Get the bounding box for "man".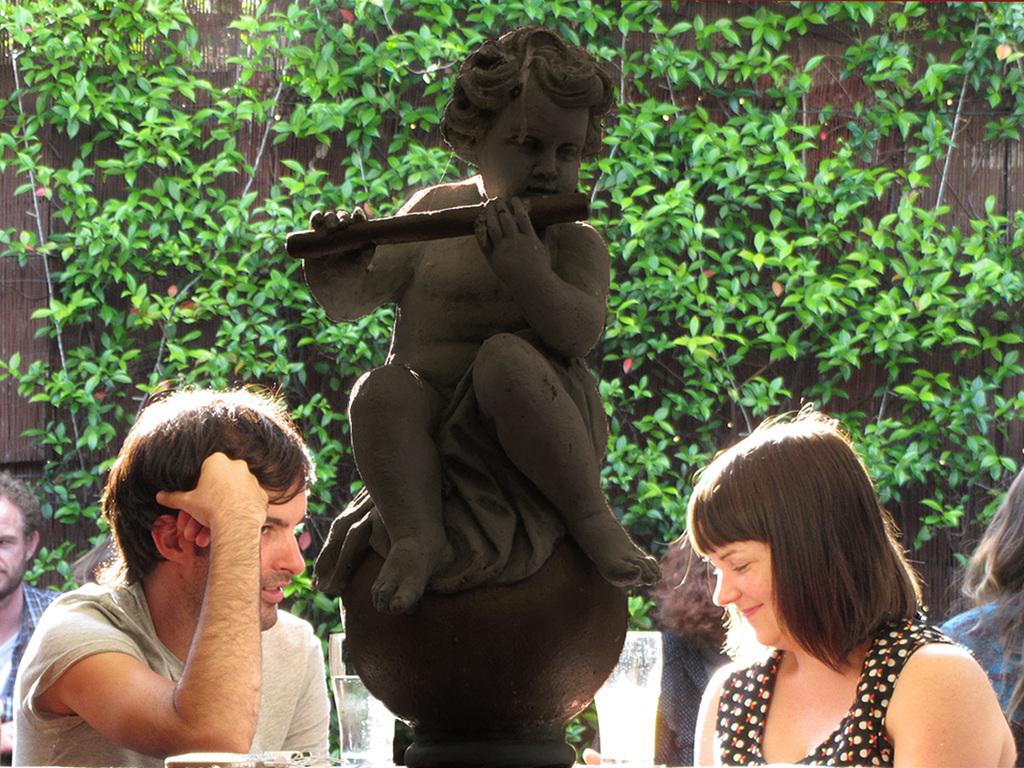
0:473:70:763.
